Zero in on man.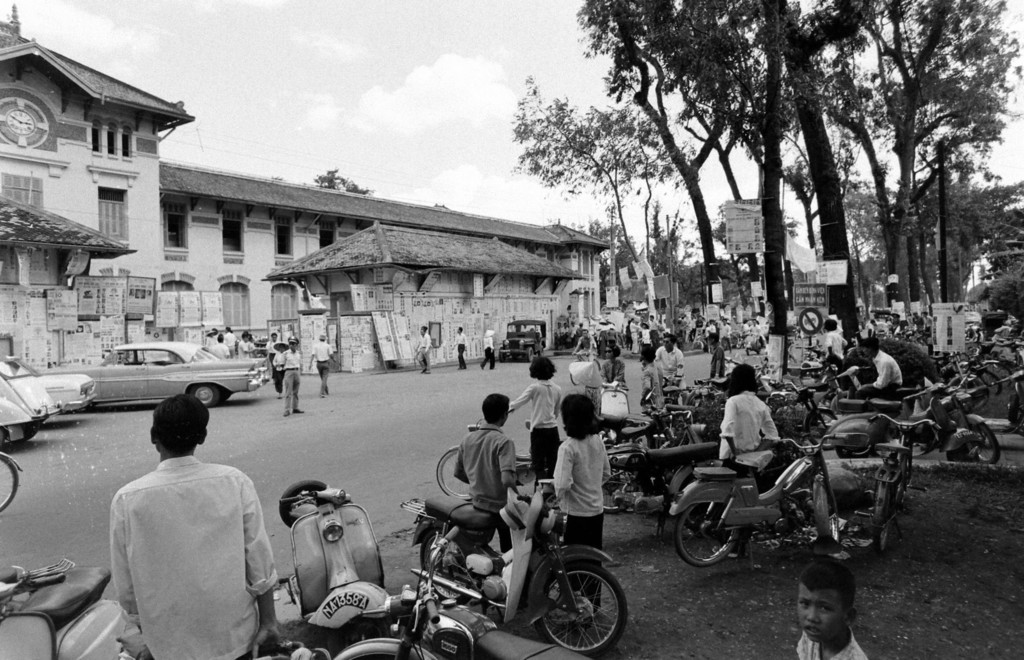
Zeroed in: left=451, top=326, right=470, bottom=369.
